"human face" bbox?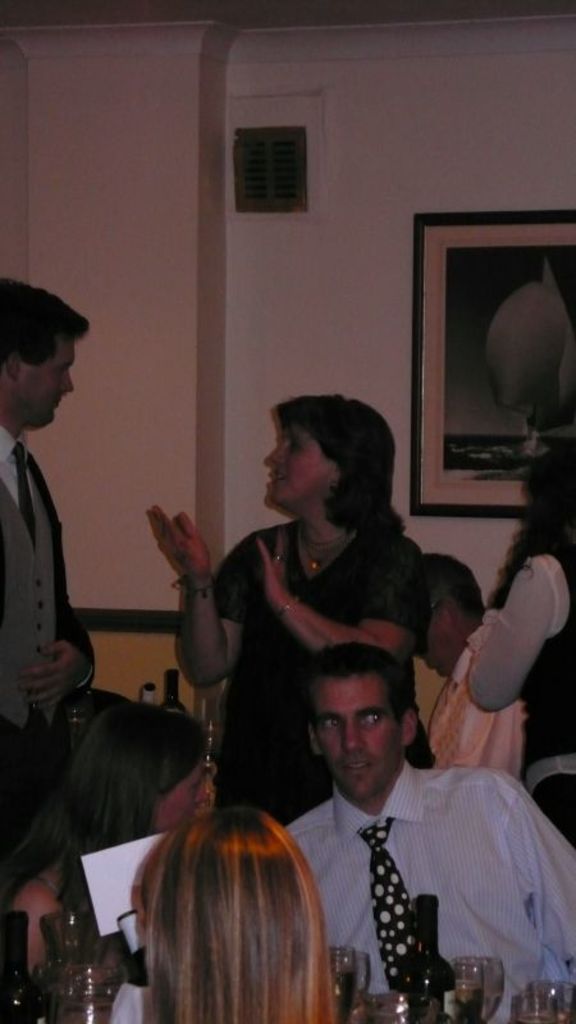
BBox(311, 675, 401, 797)
